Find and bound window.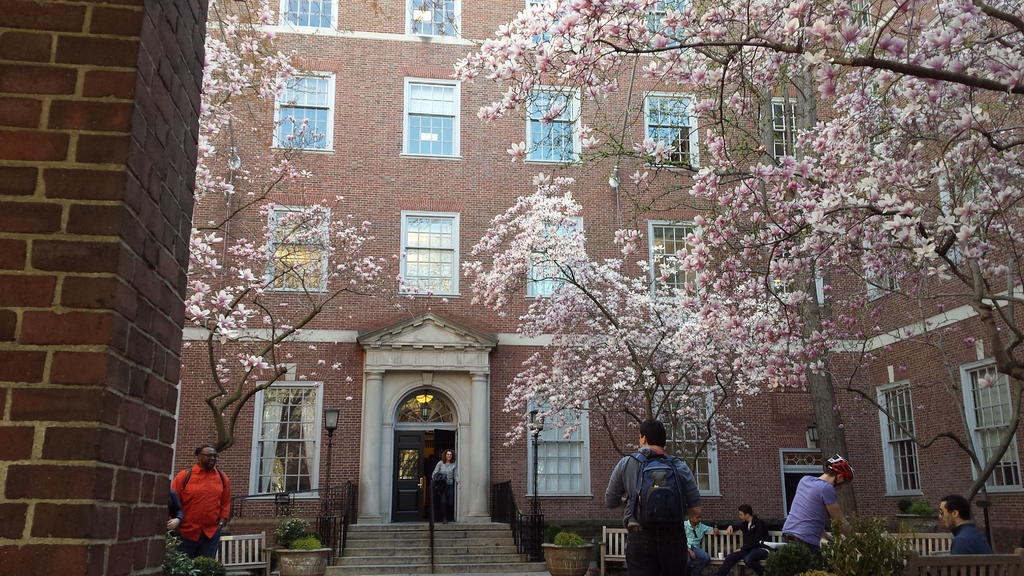
Bound: bbox(639, 93, 703, 167).
